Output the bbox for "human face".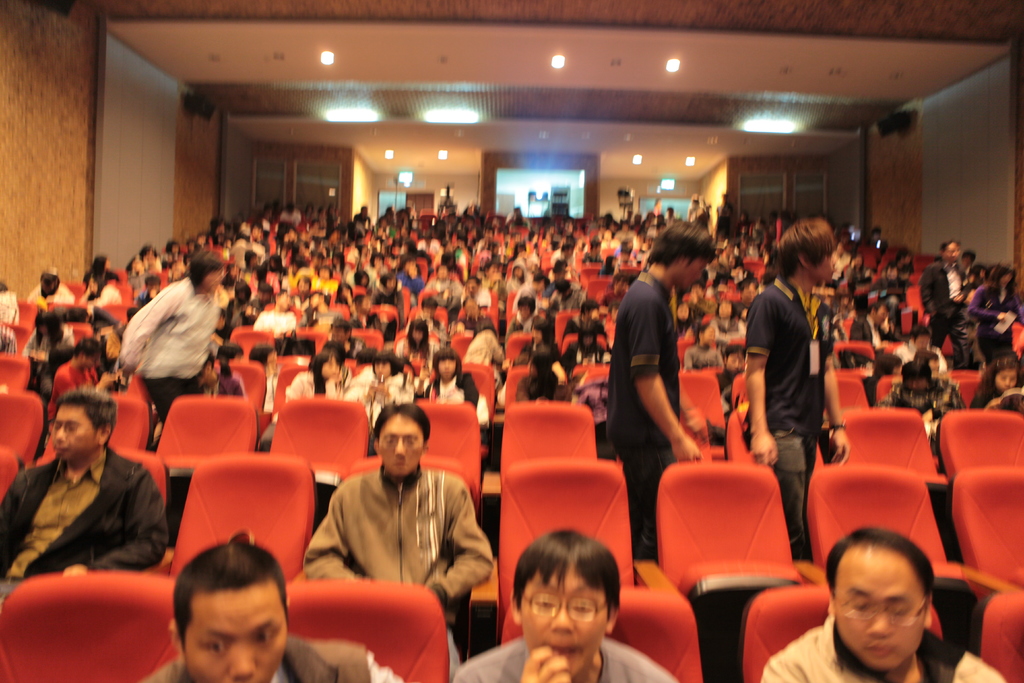
x1=522, y1=561, x2=610, y2=678.
